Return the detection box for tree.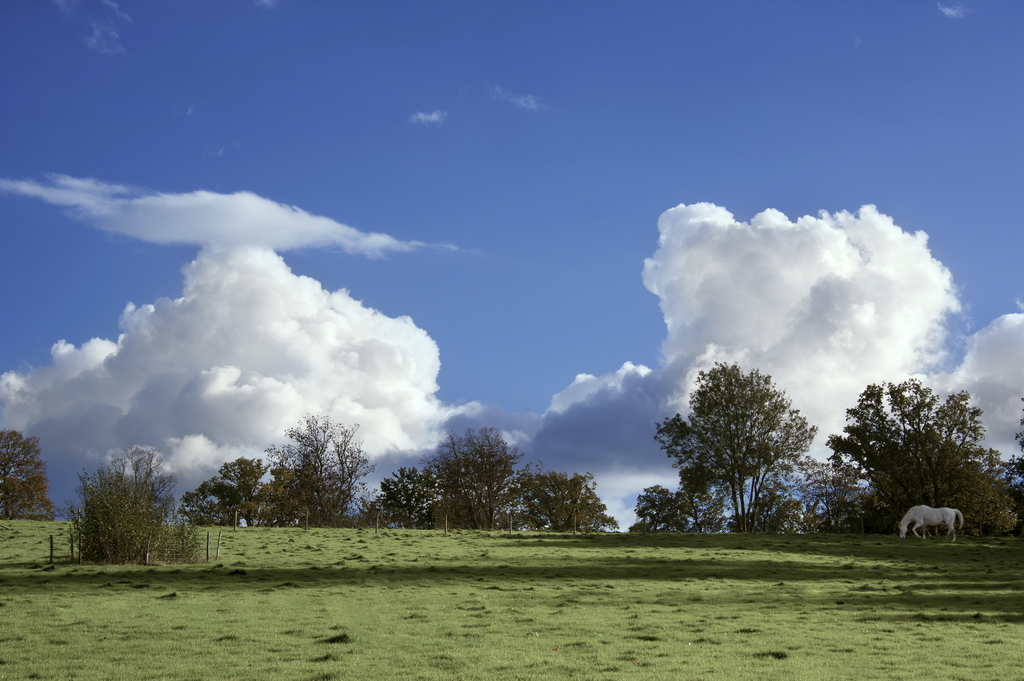
(416, 423, 534, 532).
